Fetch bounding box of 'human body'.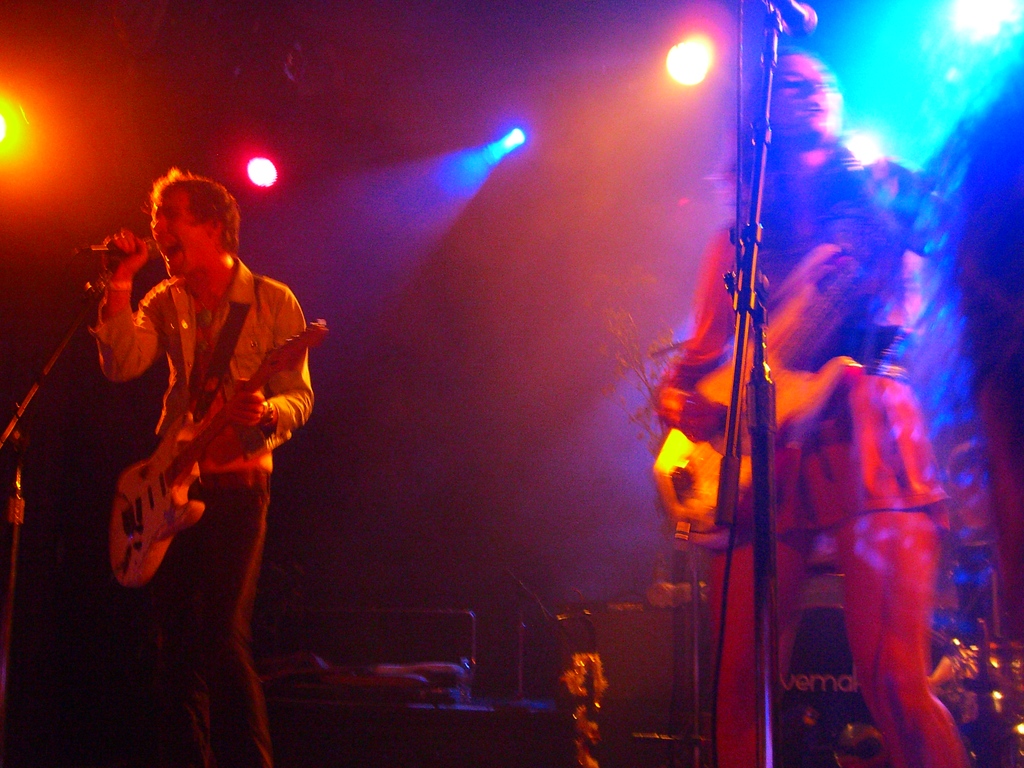
Bbox: left=643, top=44, right=962, bottom=767.
